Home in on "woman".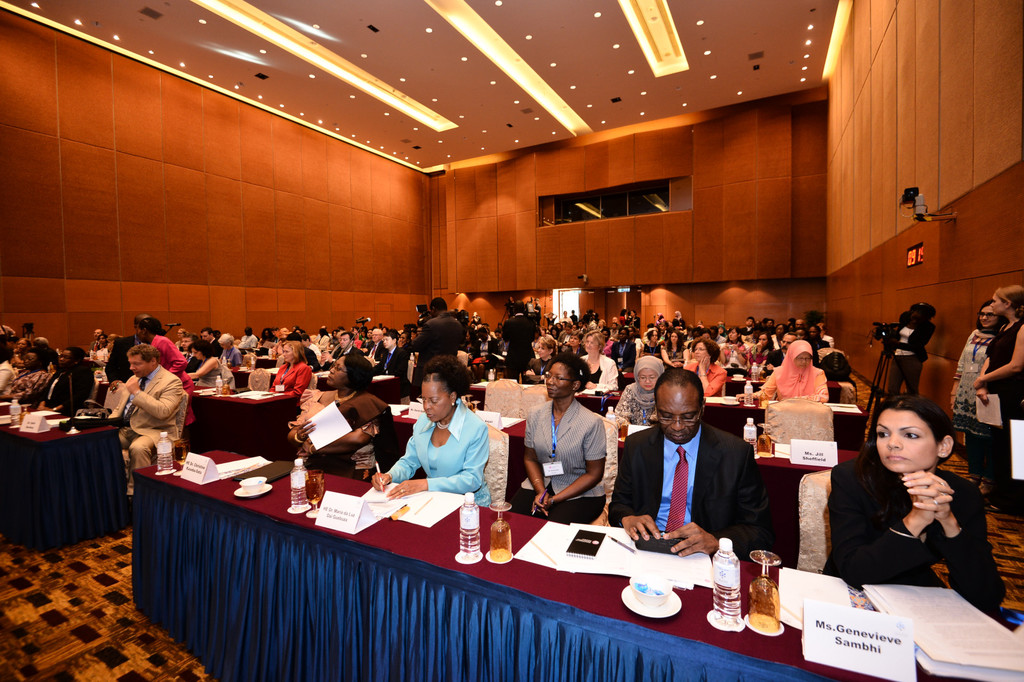
Homed in at locate(961, 283, 1023, 529).
